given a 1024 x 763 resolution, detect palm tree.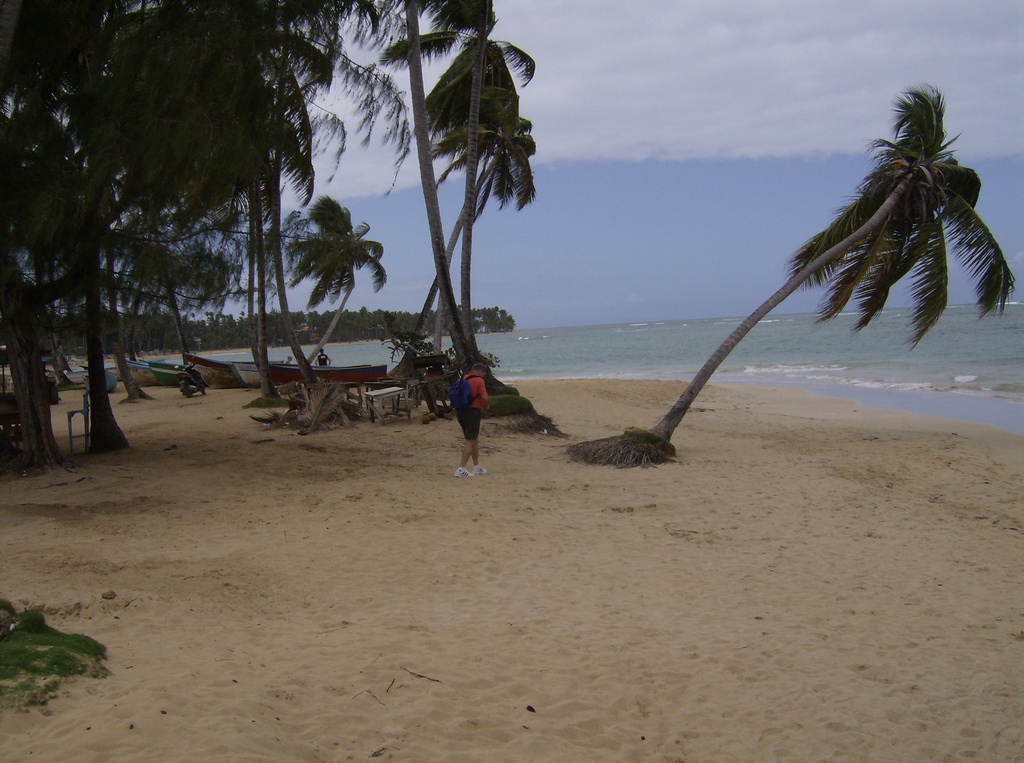
<bbox>434, 4, 512, 404</bbox>.
